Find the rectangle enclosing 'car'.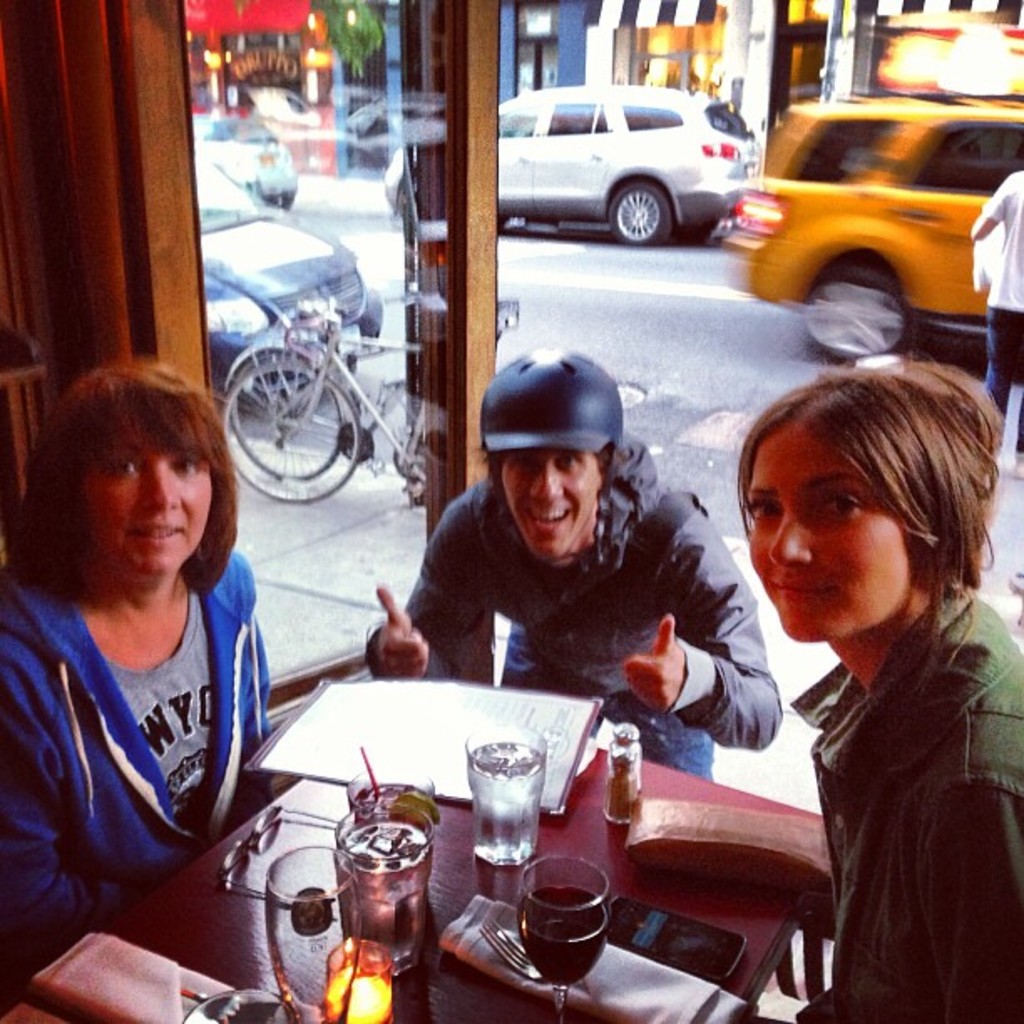
[181, 114, 305, 206].
